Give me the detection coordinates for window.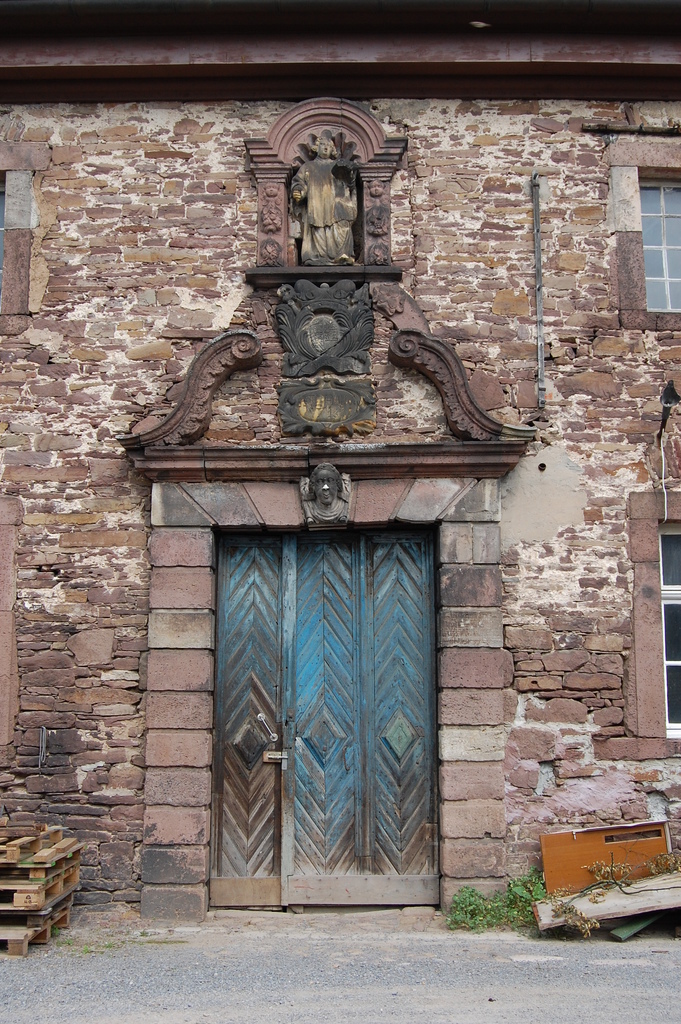
655,520,680,728.
